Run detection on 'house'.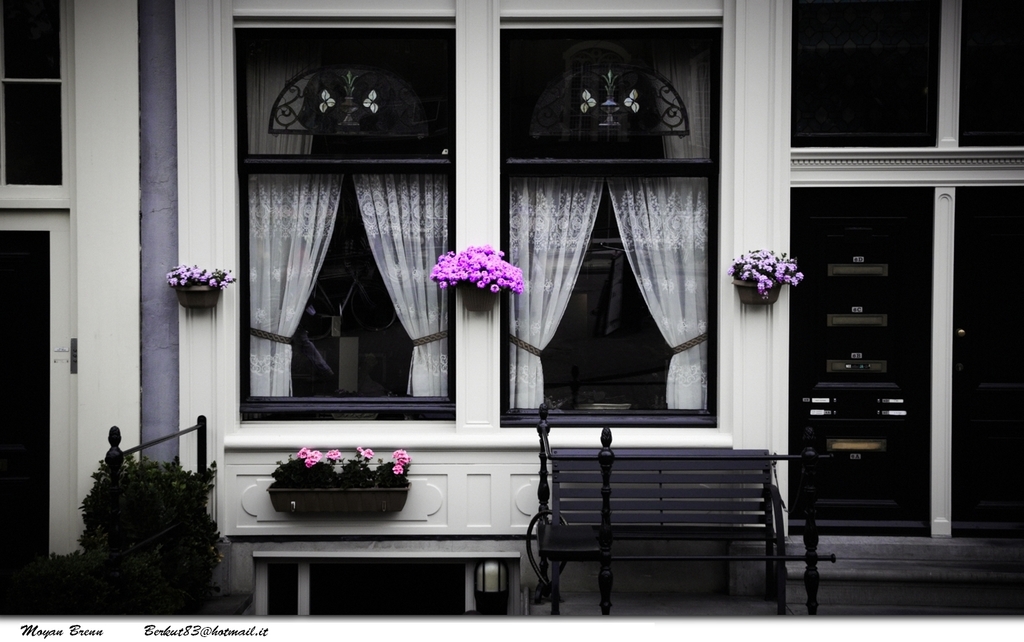
Result: bbox=[71, 16, 1018, 612].
